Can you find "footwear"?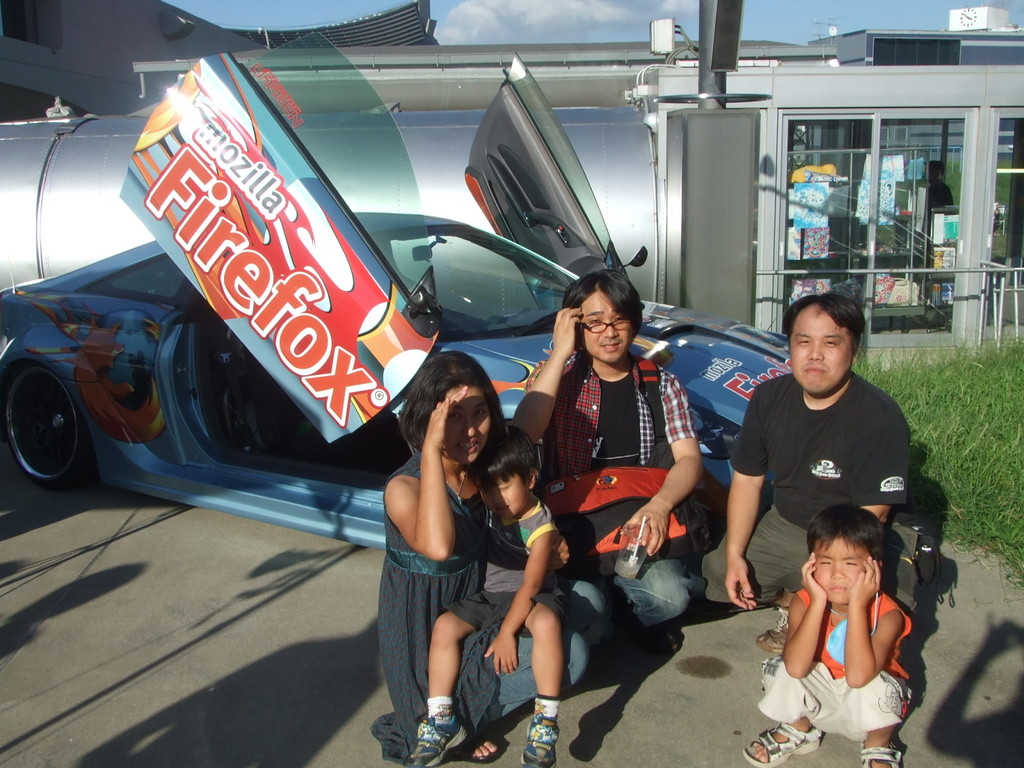
Yes, bounding box: (405,710,467,767).
